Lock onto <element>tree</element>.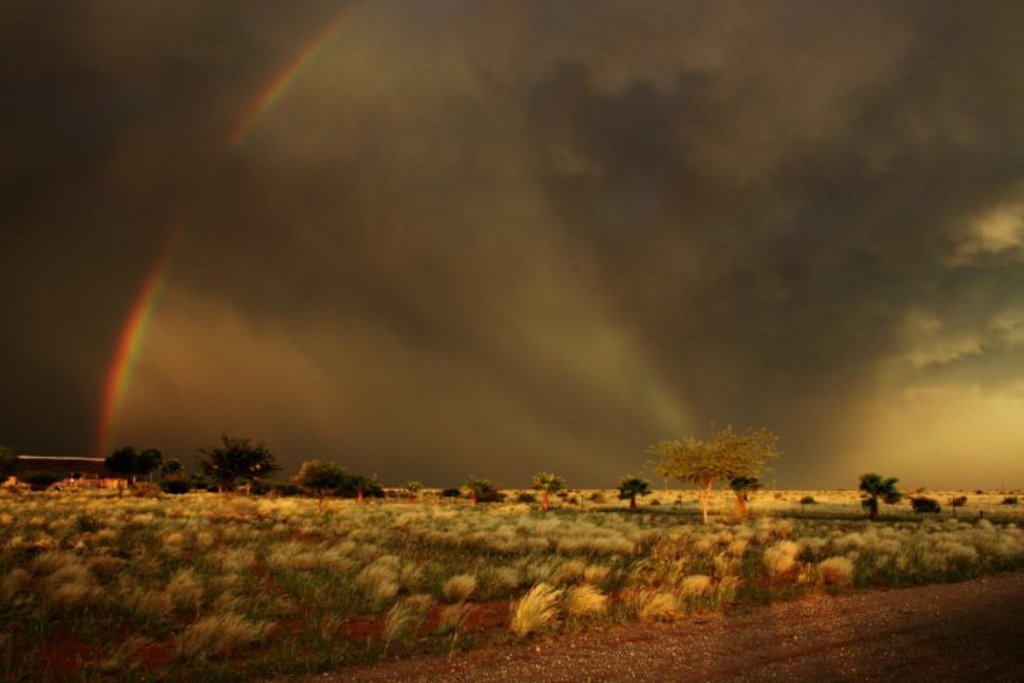
Locked: box(839, 475, 906, 509).
